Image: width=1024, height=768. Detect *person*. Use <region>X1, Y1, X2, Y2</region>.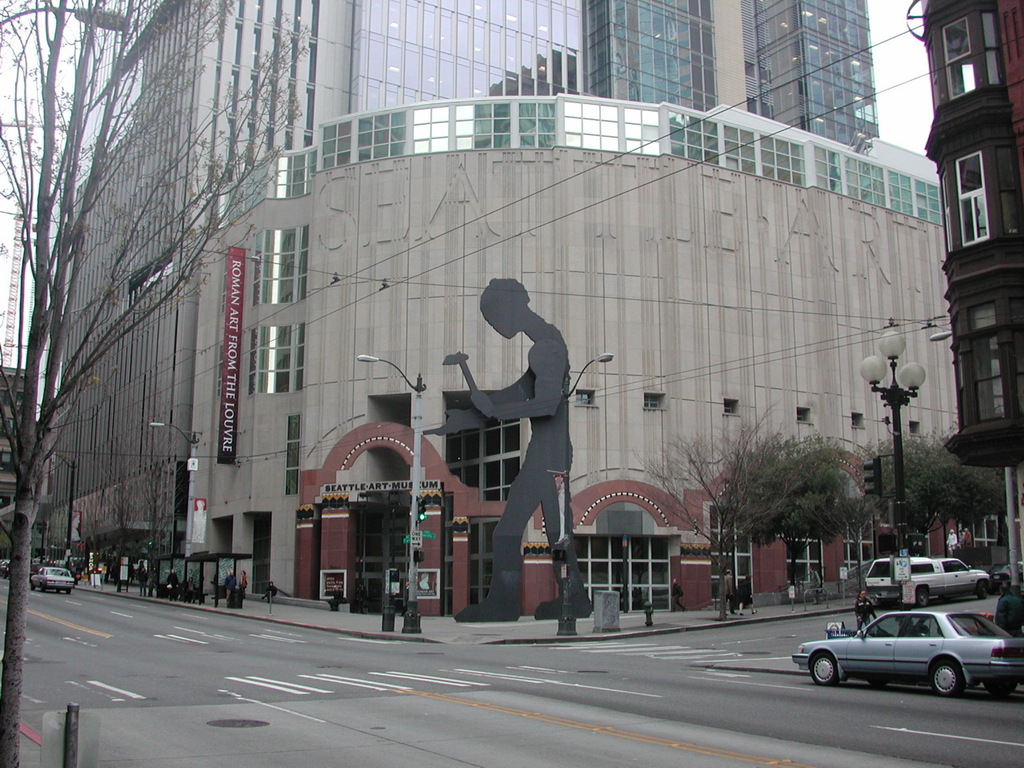
<region>858, 583, 874, 626</region>.
